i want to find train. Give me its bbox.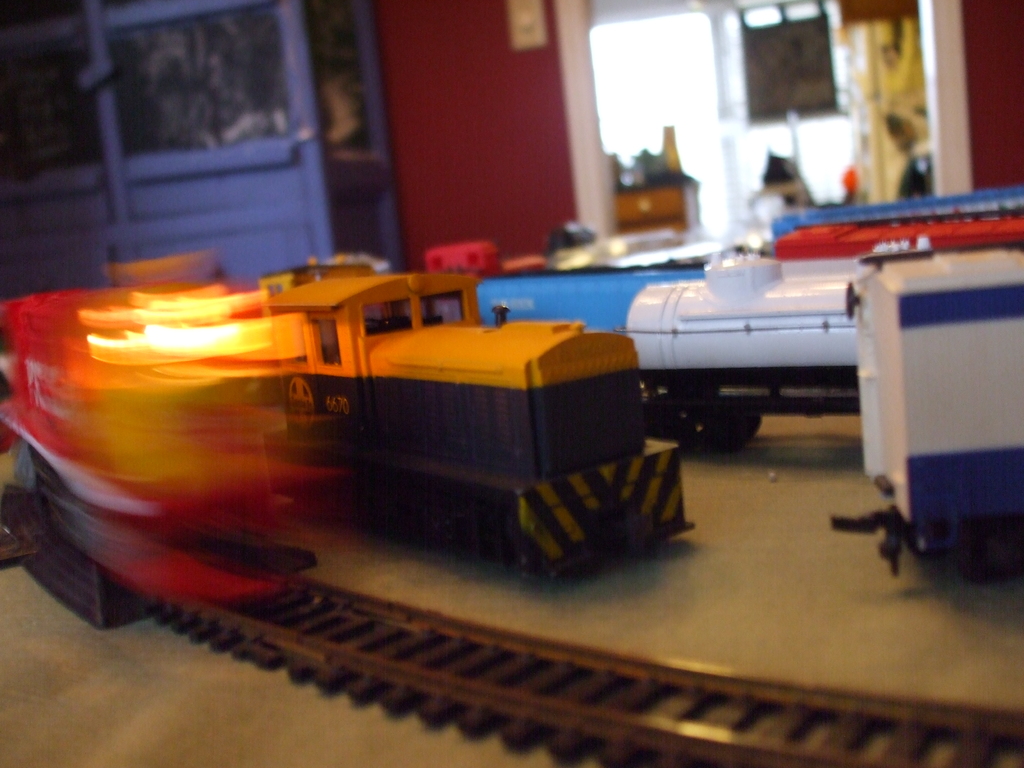
769, 230, 1023, 259.
